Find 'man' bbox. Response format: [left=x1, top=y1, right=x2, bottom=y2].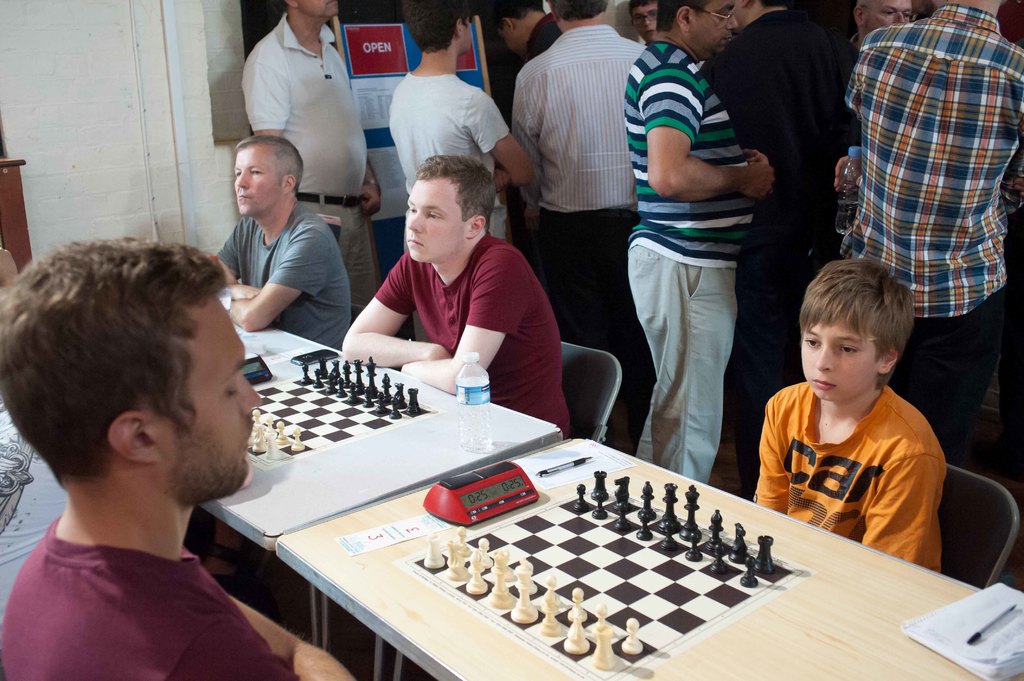
[left=838, top=0, right=923, bottom=56].
